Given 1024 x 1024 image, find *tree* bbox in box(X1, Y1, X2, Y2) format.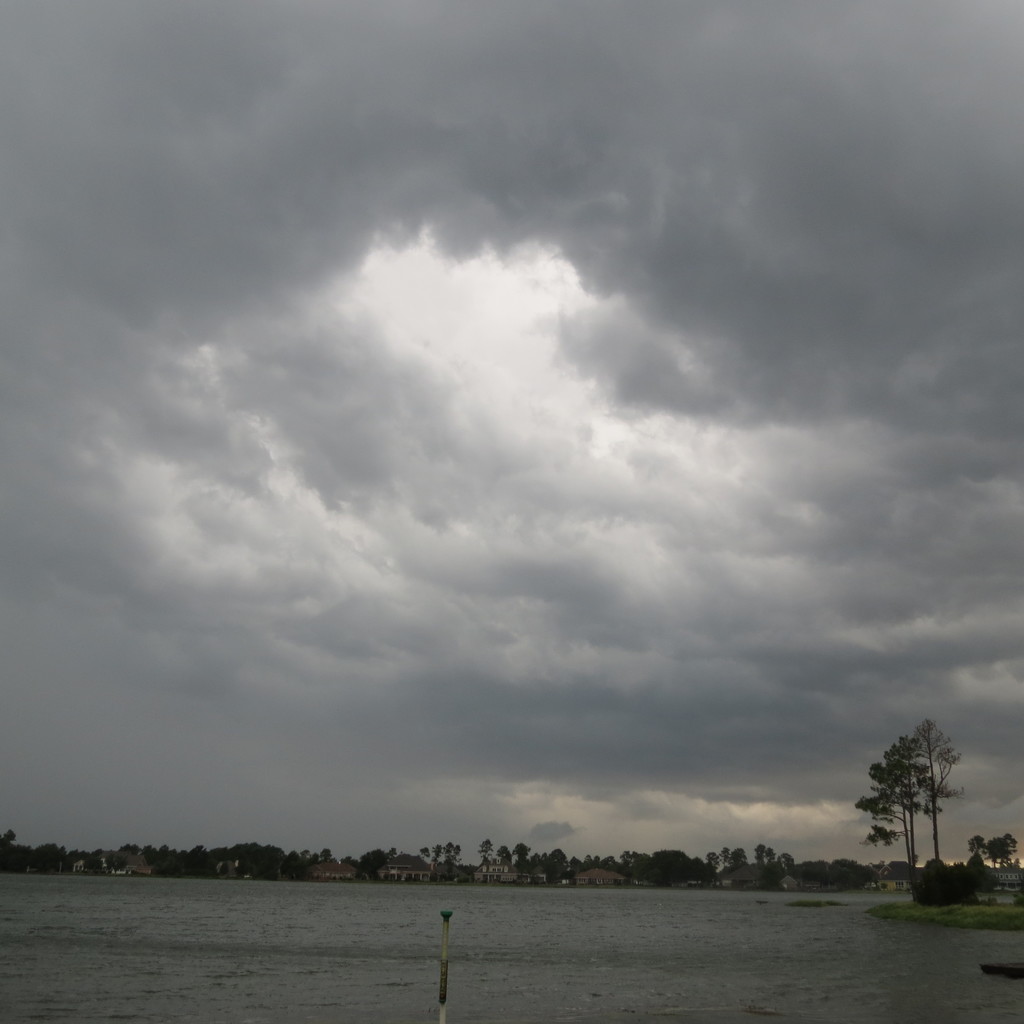
box(998, 829, 1020, 872).
